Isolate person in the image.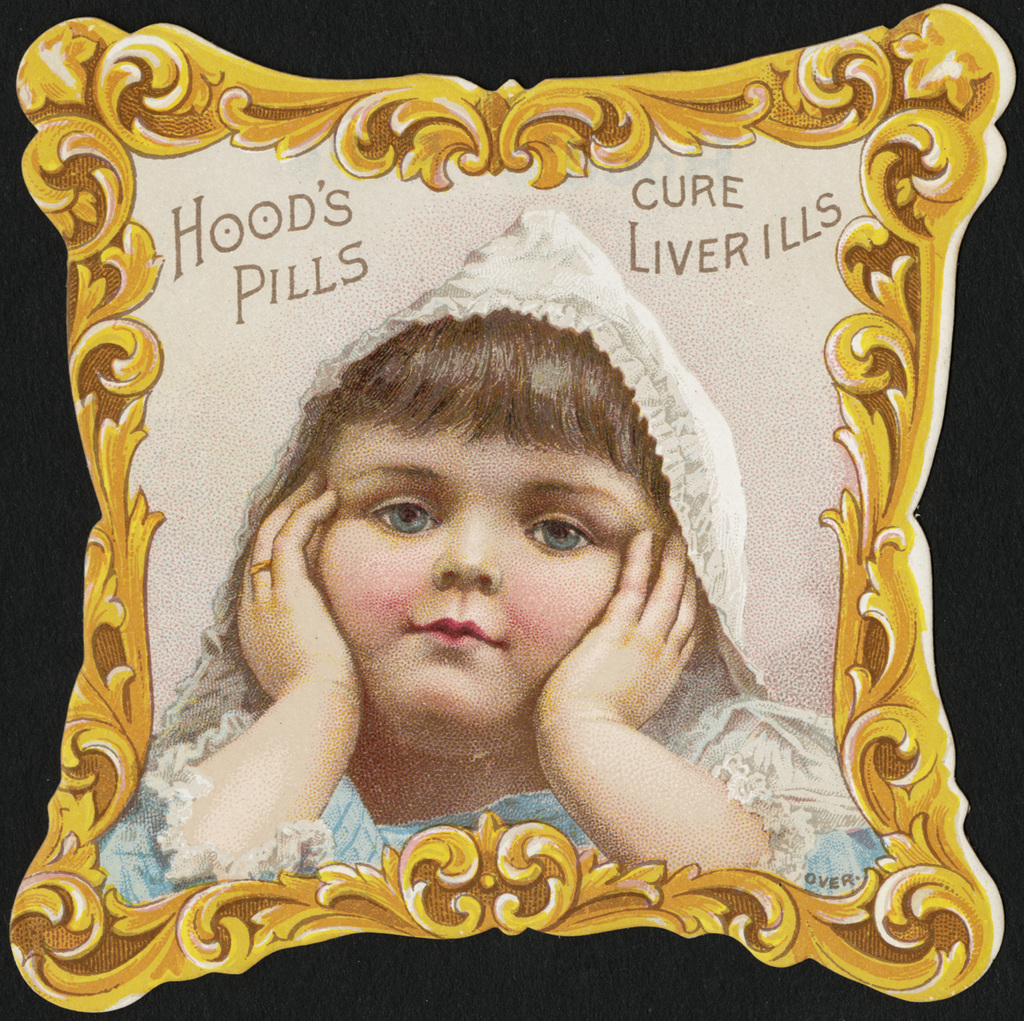
Isolated region: crop(138, 212, 881, 897).
